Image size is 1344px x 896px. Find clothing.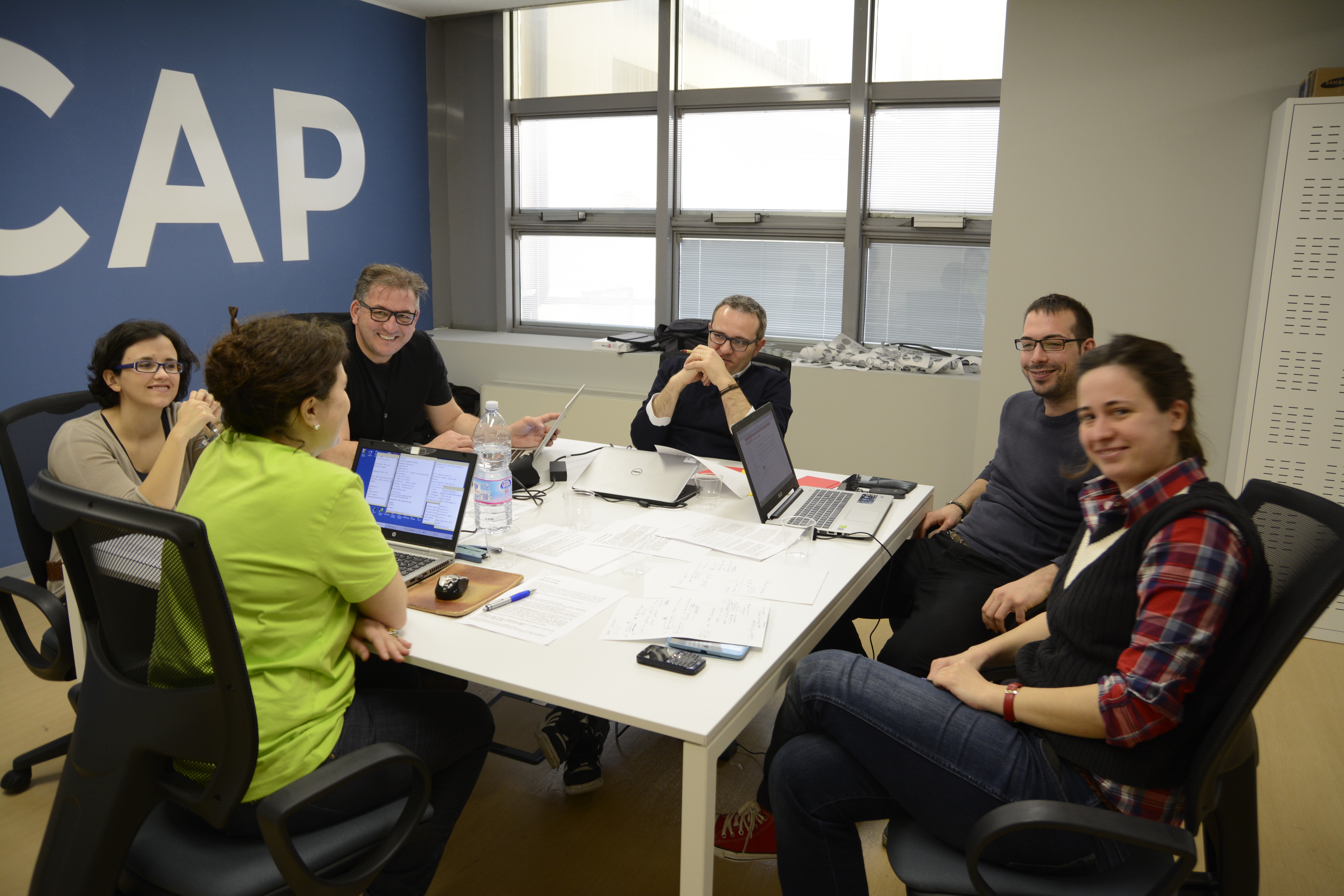
[74,76,102,103].
